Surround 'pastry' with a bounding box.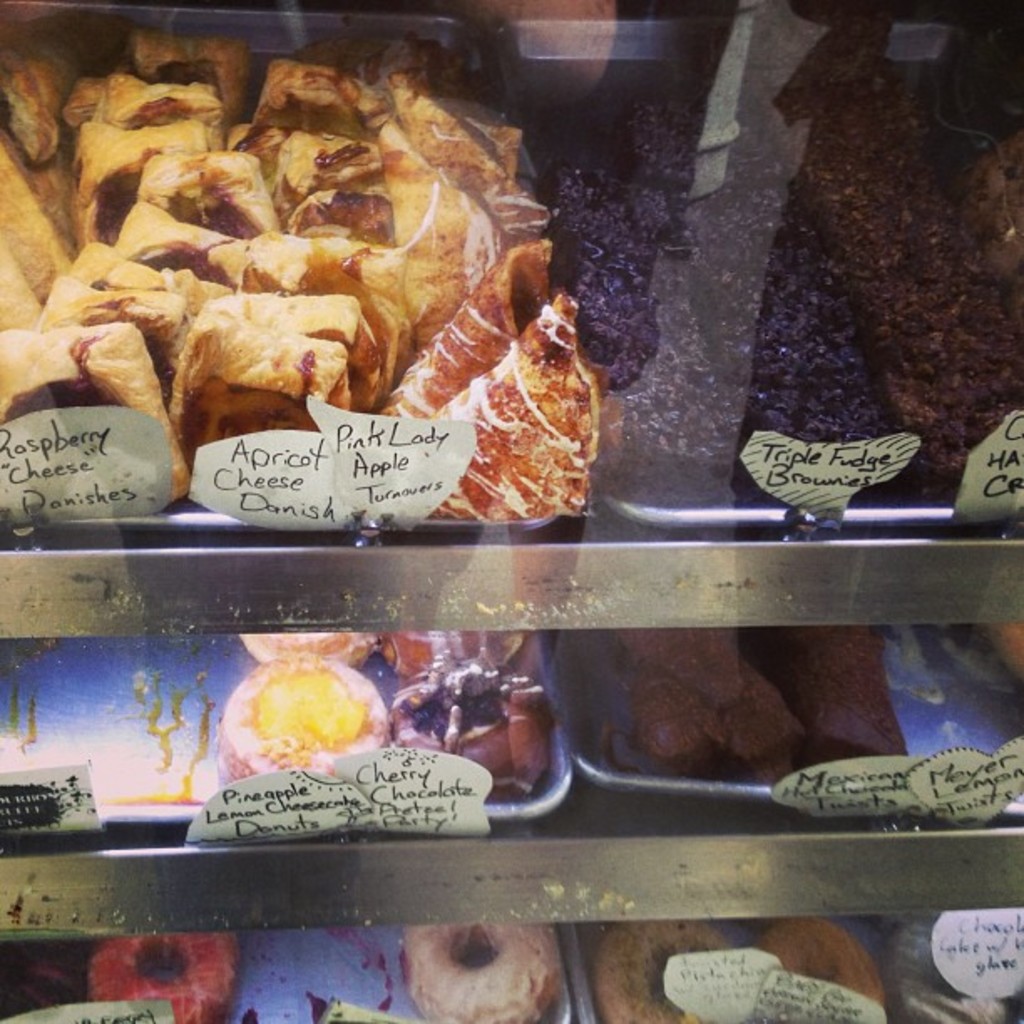
(left=224, top=663, right=388, bottom=780).
